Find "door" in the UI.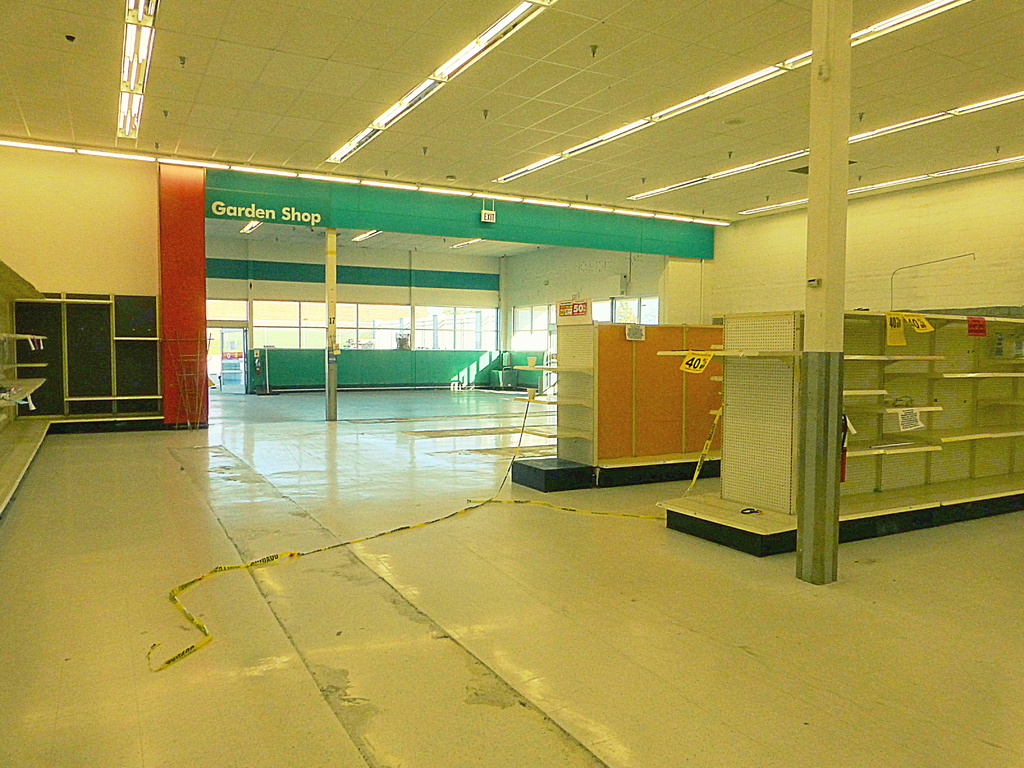
UI element at box=[219, 328, 243, 395].
